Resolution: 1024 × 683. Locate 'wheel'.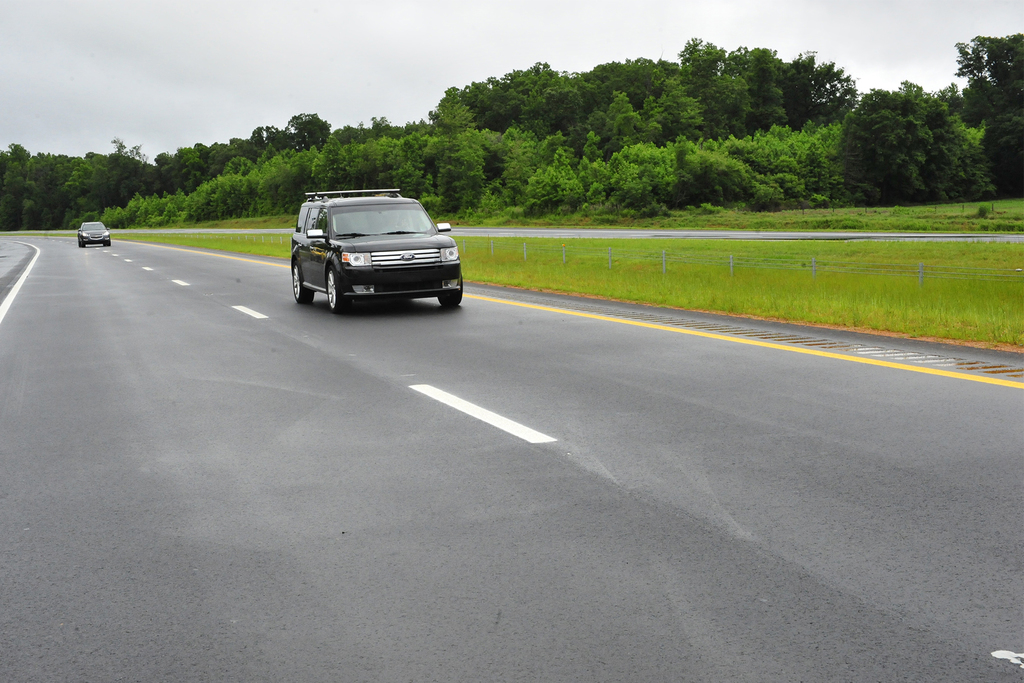
BBox(436, 270, 468, 308).
